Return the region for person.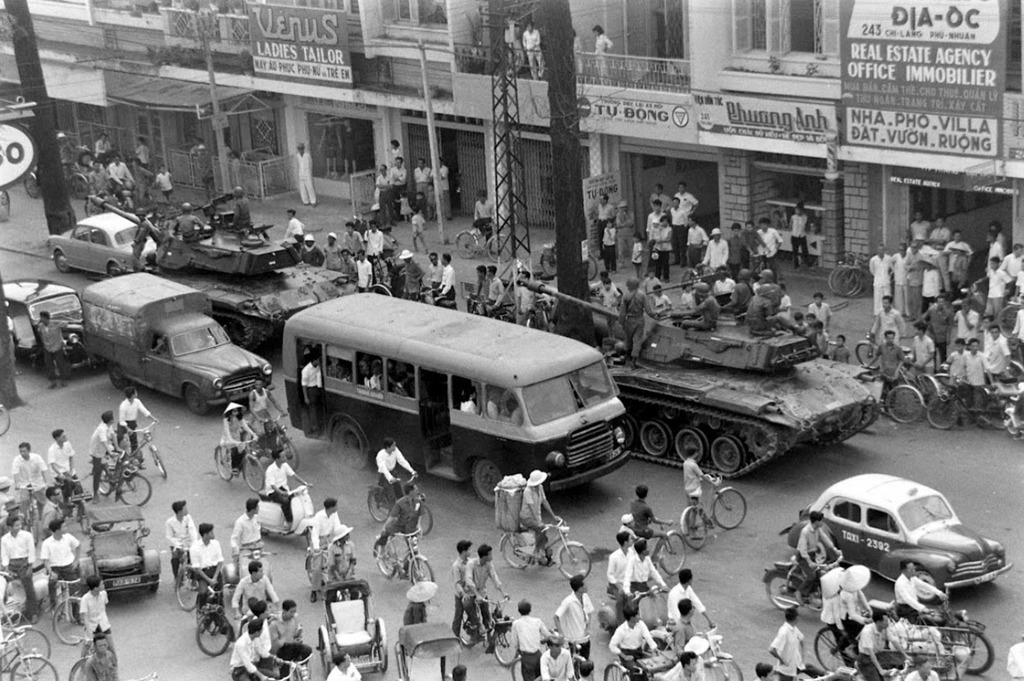
(left=985, top=320, right=1011, bottom=379).
